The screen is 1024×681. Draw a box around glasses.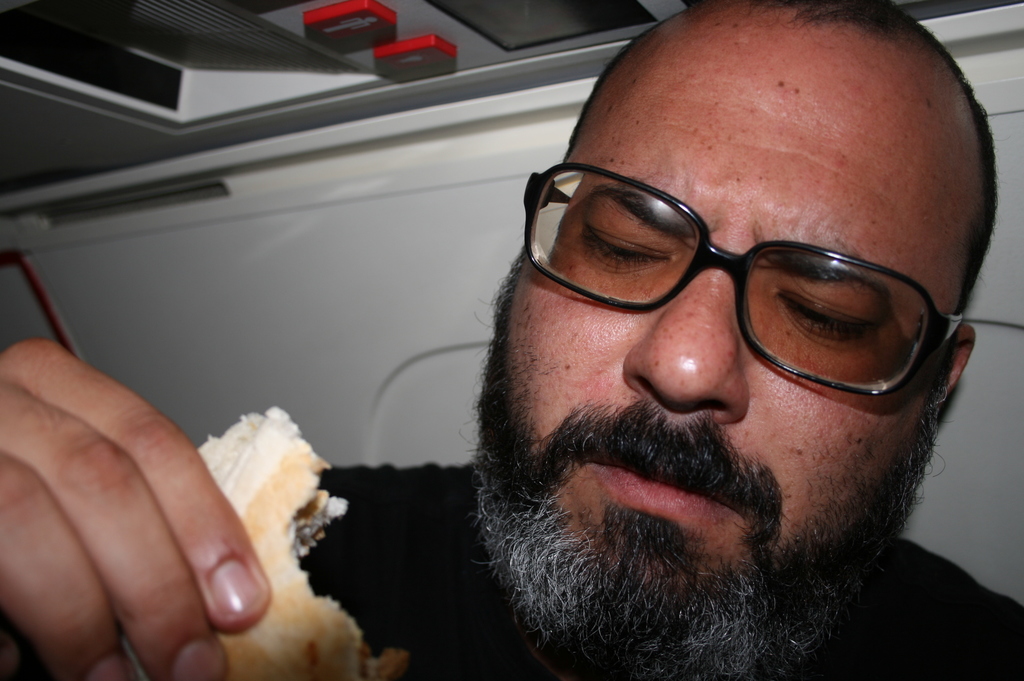
[514, 160, 976, 392].
